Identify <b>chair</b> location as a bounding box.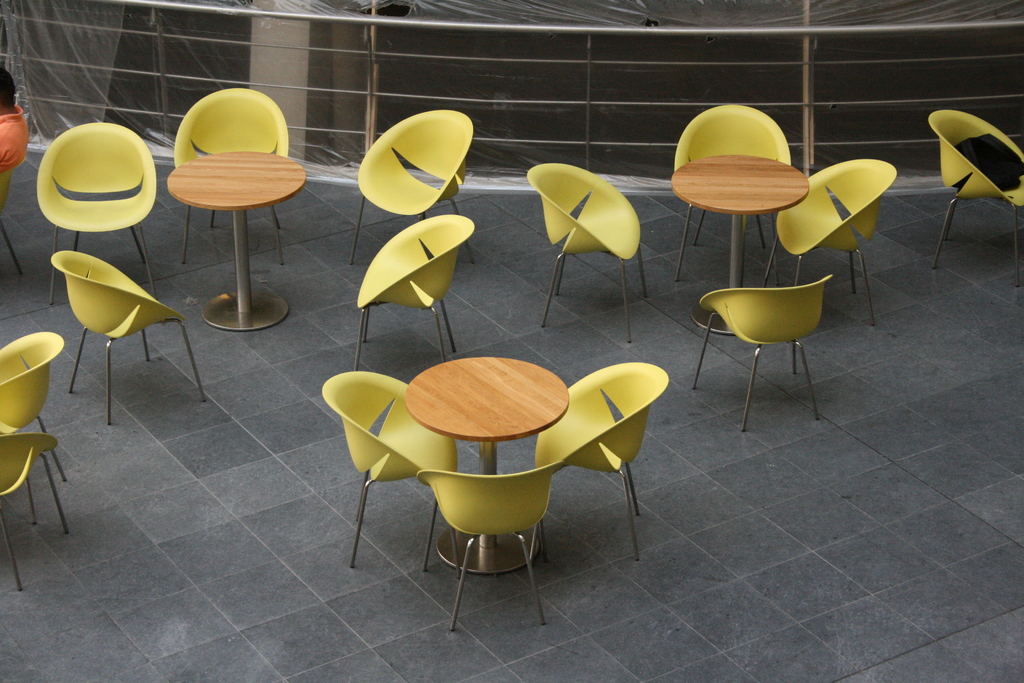
x1=929 y1=108 x2=1023 y2=287.
